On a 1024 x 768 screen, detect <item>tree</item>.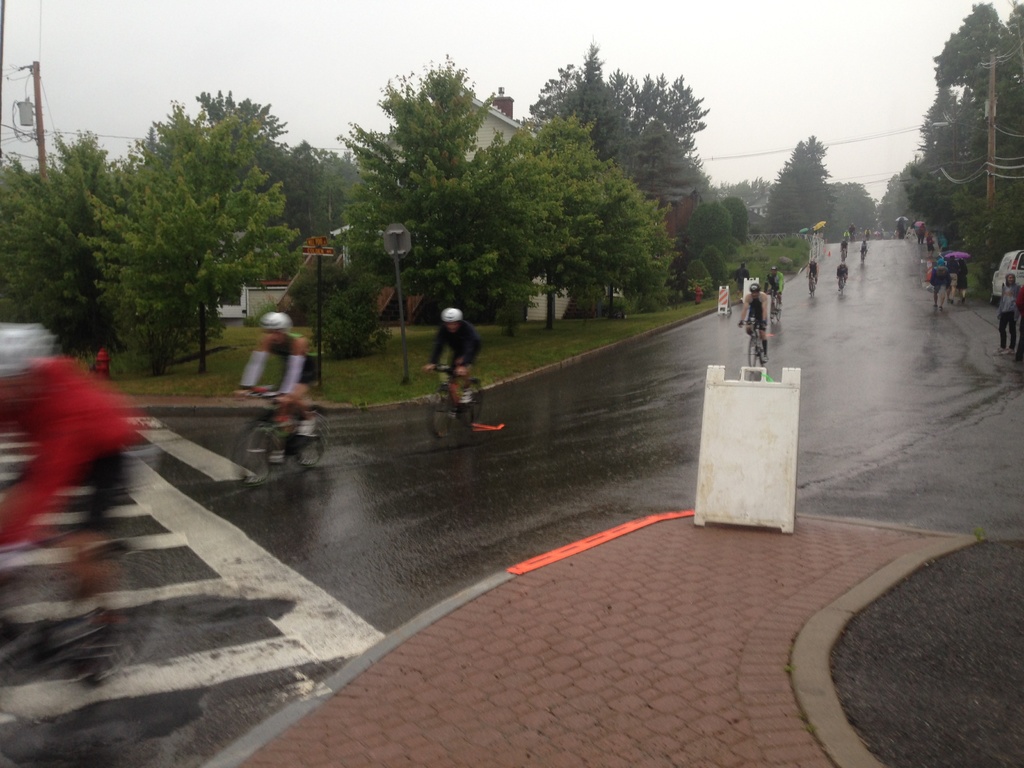
bbox=[759, 135, 835, 236].
